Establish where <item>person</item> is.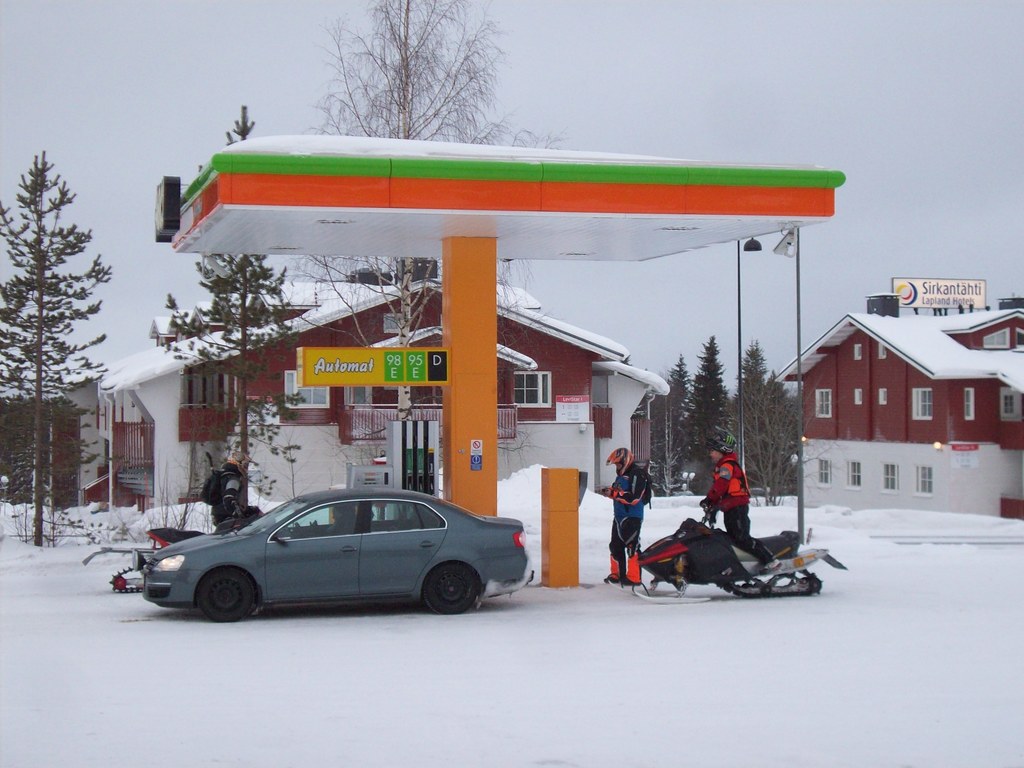
Established at x1=696, y1=438, x2=781, y2=588.
